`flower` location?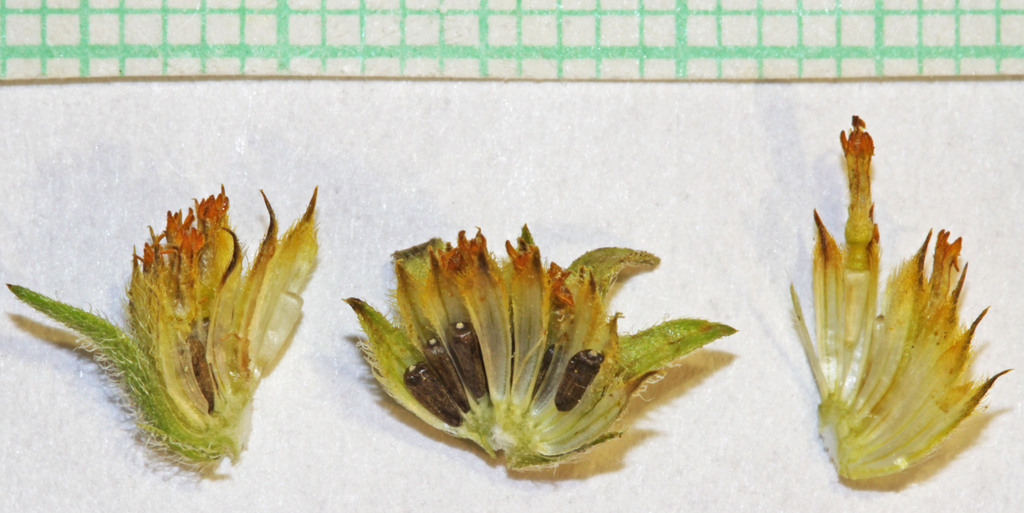
(45,187,328,468)
